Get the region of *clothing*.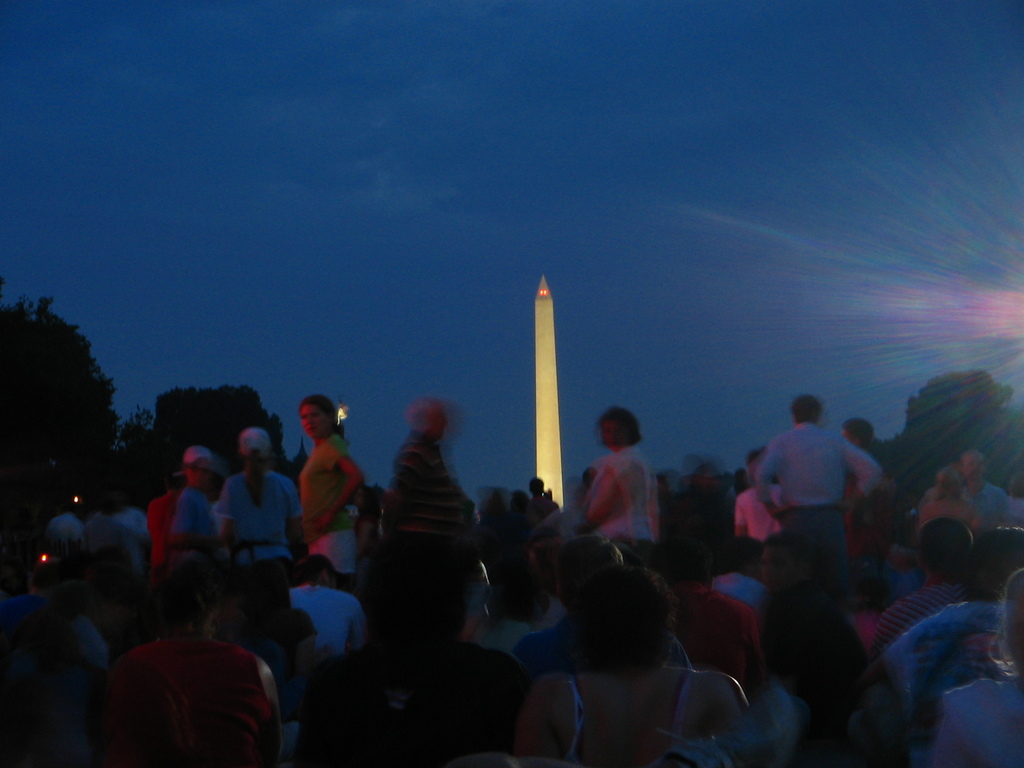
bbox=(598, 441, 670, 540).
